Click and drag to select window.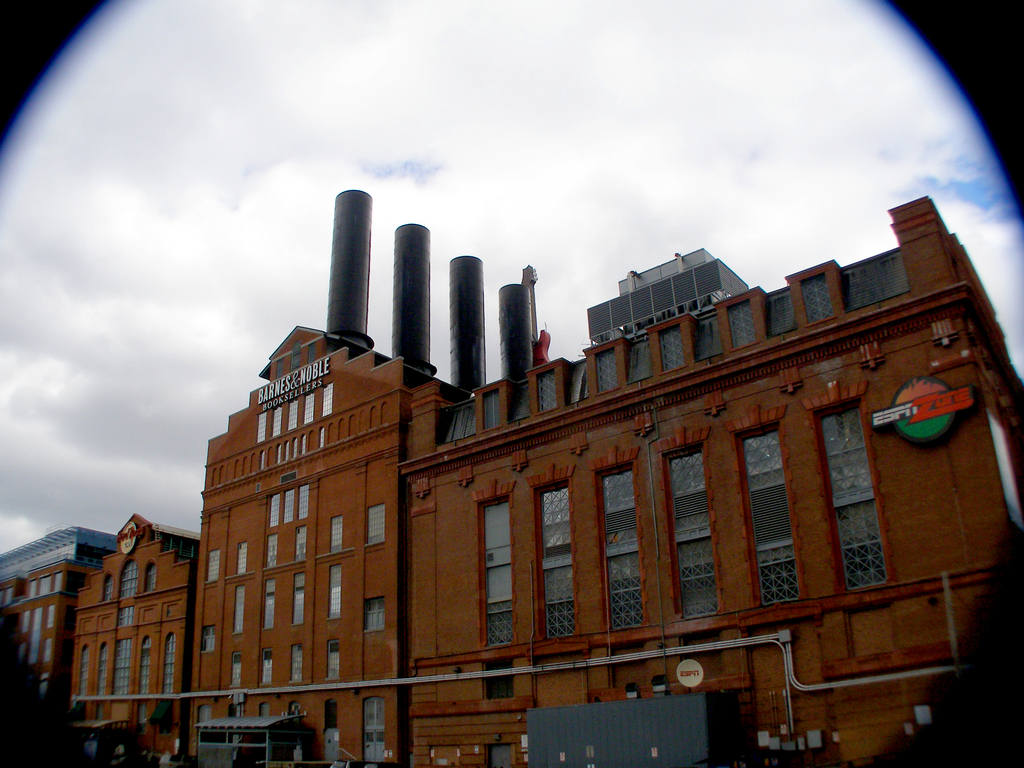
Selection: {"left": 361, "top": 595, "right": 387, "bottom": 632}.
